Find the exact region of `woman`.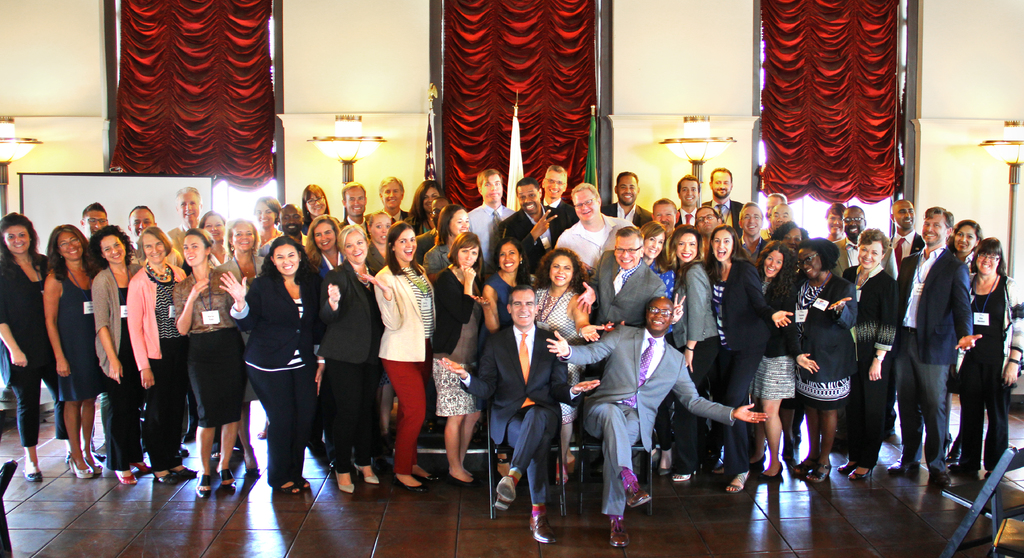
Exact region: 223, 219, 265, 289.
